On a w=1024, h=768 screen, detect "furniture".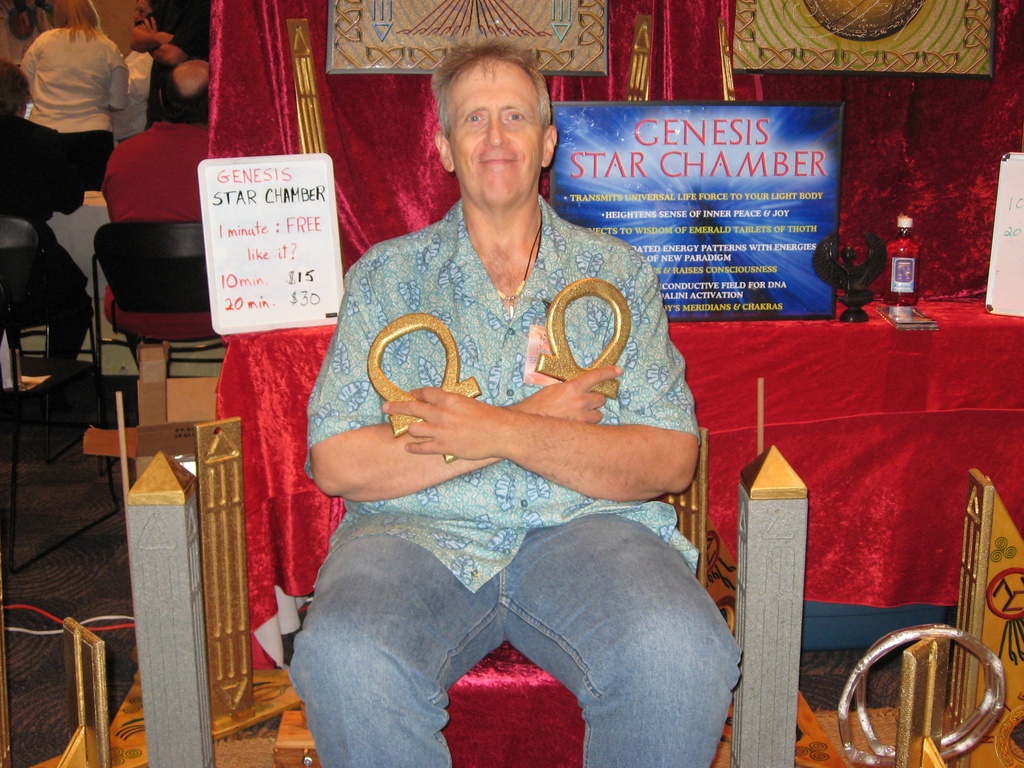
bbox=[0, 211, 100, 467].
